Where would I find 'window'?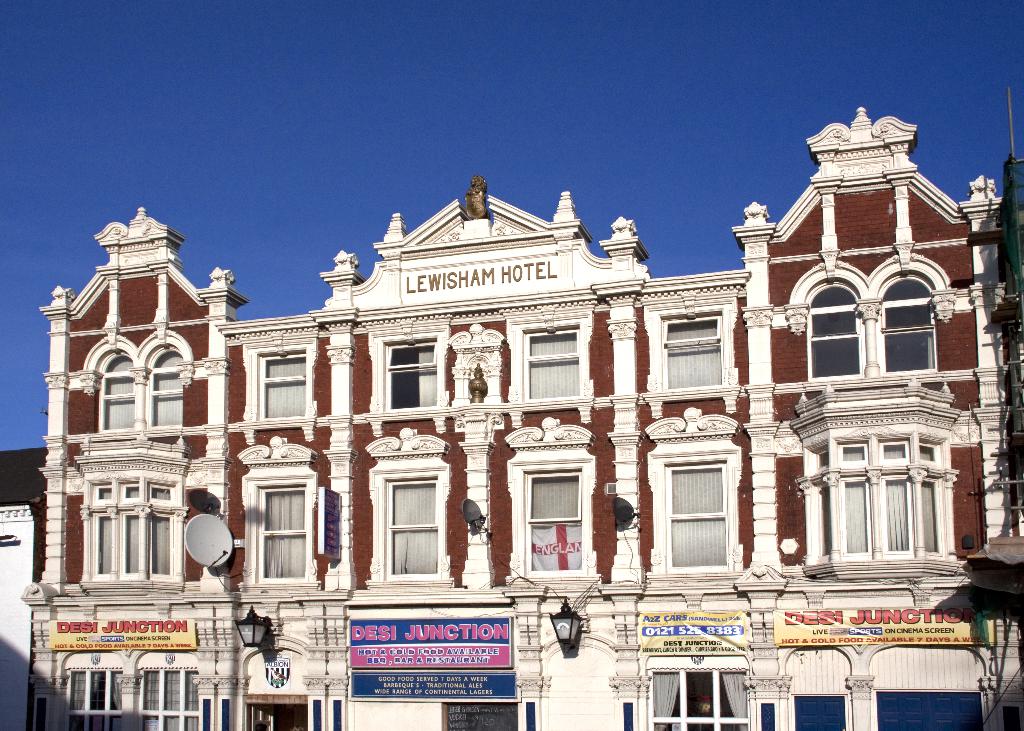
At {"x1": 78, "y1": 315, "x2": 196, "y2": 435}.
